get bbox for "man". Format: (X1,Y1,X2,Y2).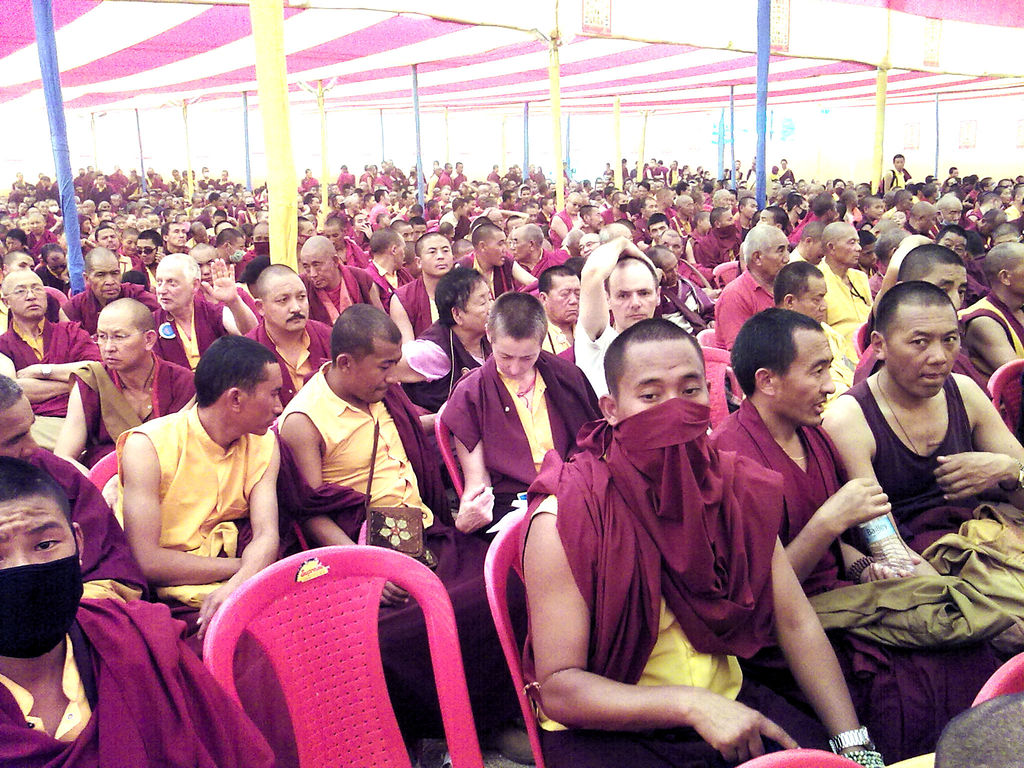
(524,322,883,767).
